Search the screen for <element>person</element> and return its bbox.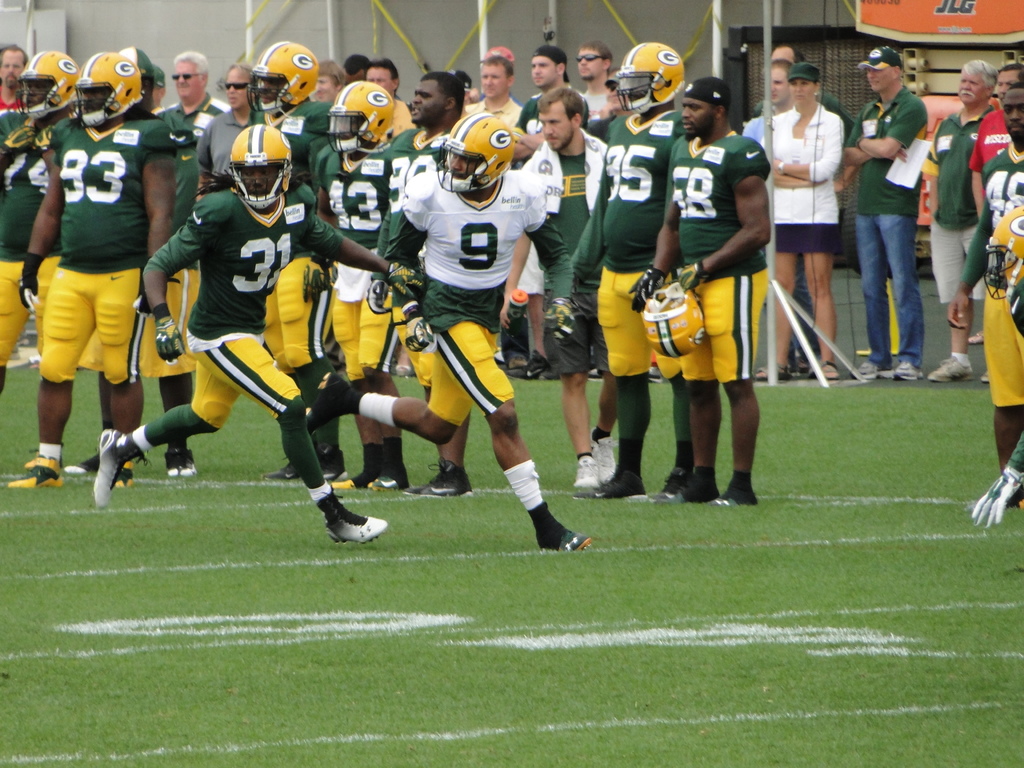
Found: pyautogui.locateOnScreen(950, 88, 1023, 506).
